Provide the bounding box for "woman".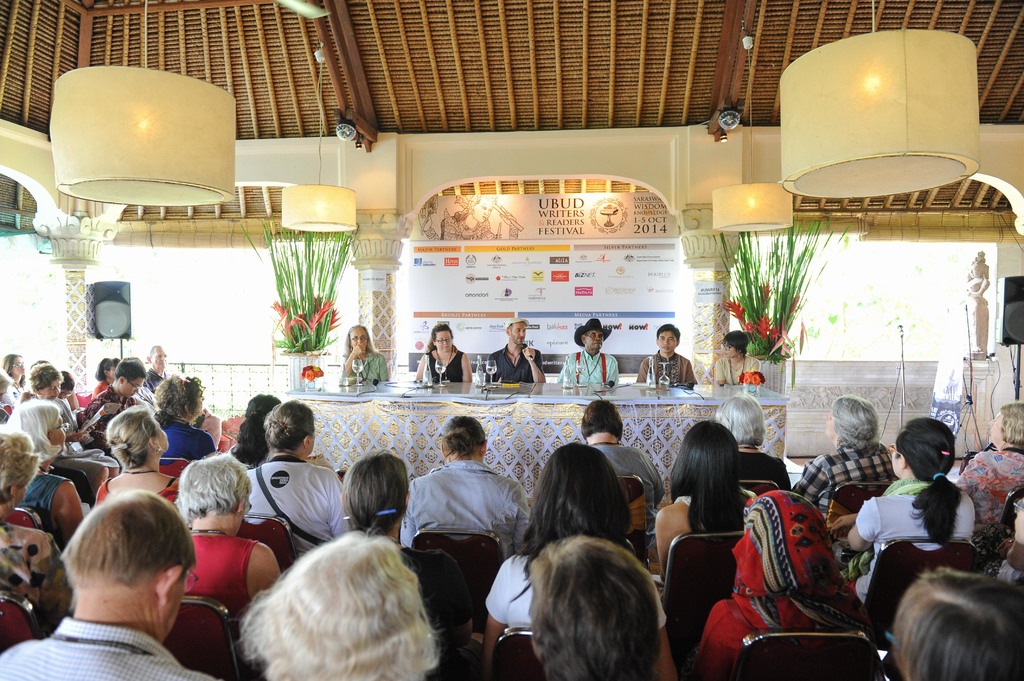
26, 365, 124, 477.
